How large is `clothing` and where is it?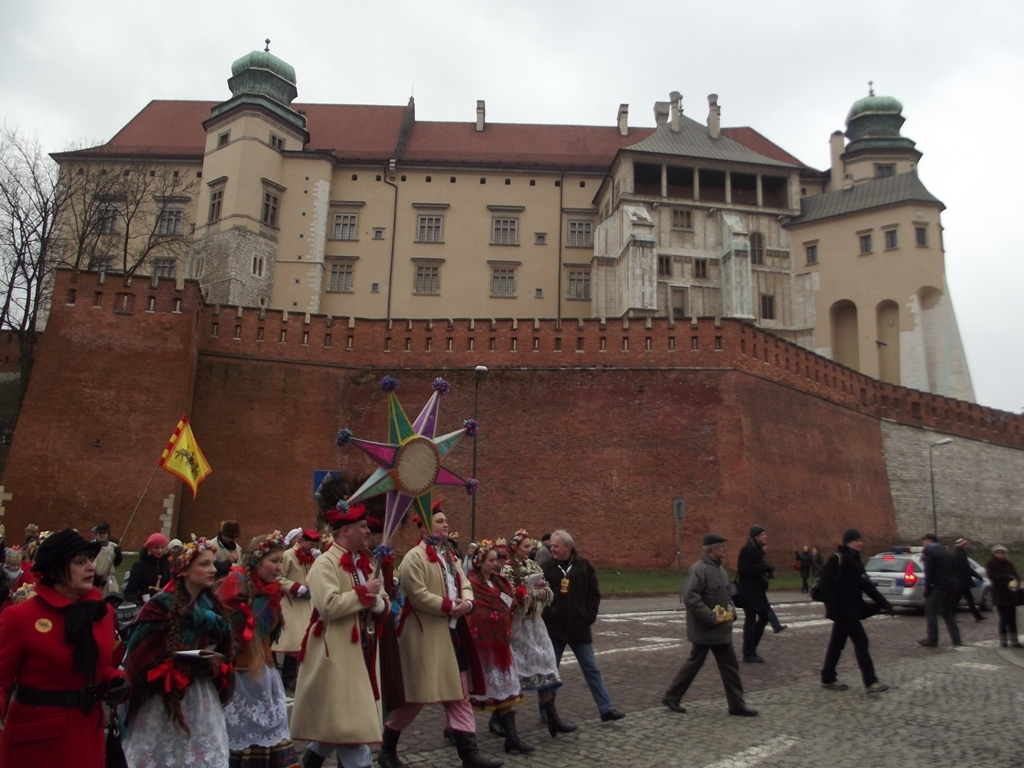
Bounding box: x1=917, y1=544, x2=971, y2=649.
